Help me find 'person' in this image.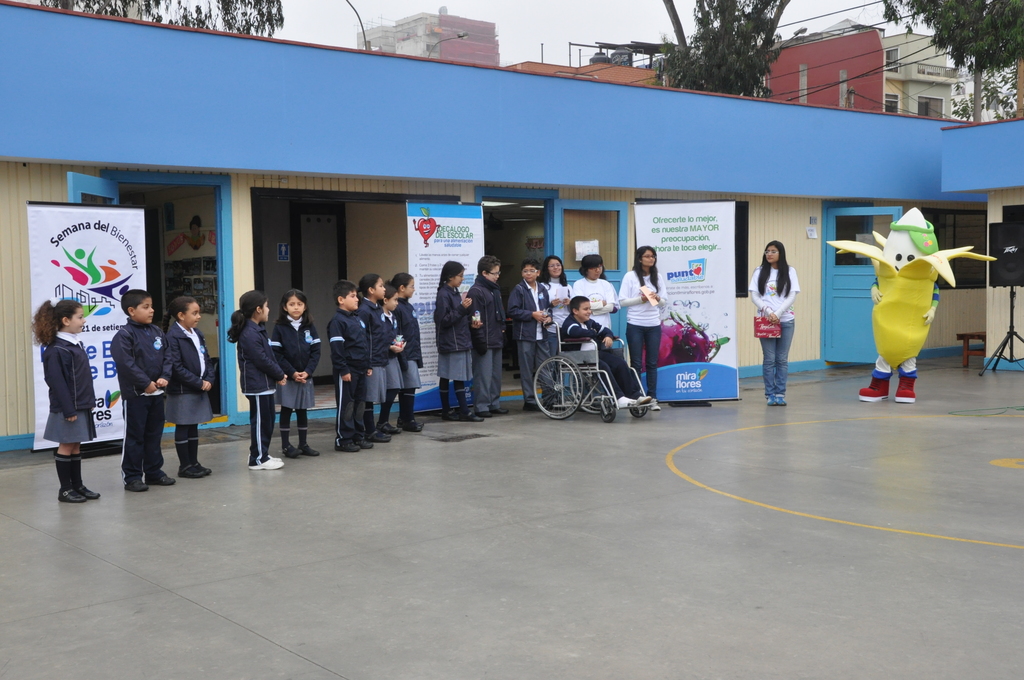
Found it: detection(461, 252, 509, 422).
